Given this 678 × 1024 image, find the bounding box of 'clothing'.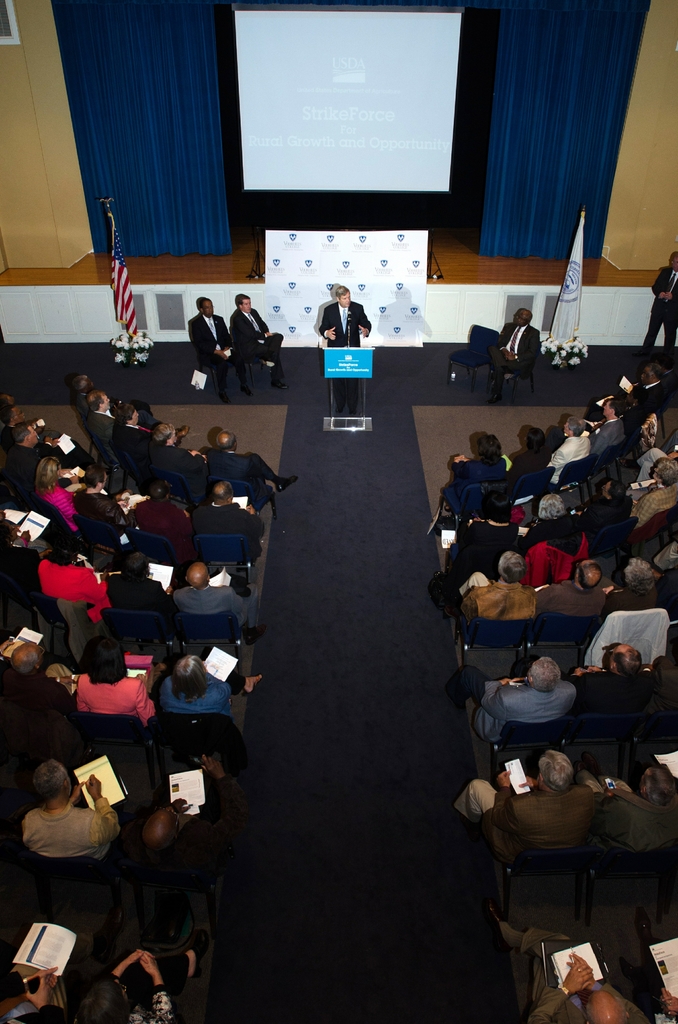
bbox=(316, 303, 371, 413).
